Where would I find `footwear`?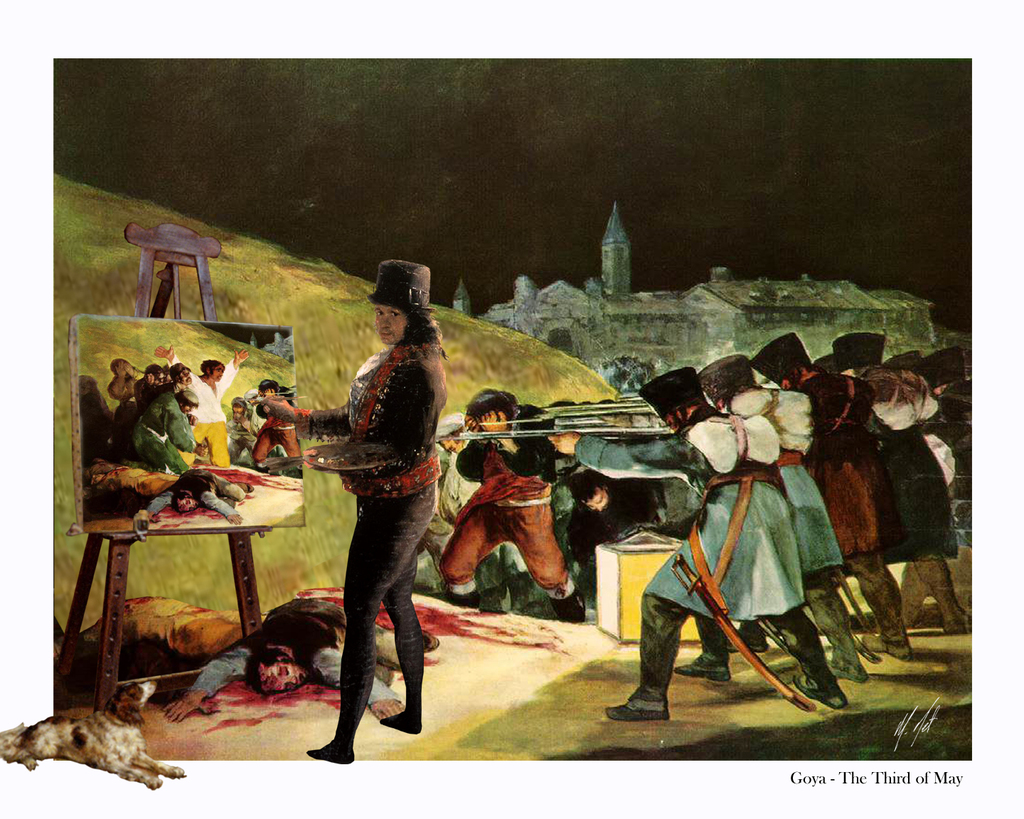
At crop(602, 604, 691, 715).
